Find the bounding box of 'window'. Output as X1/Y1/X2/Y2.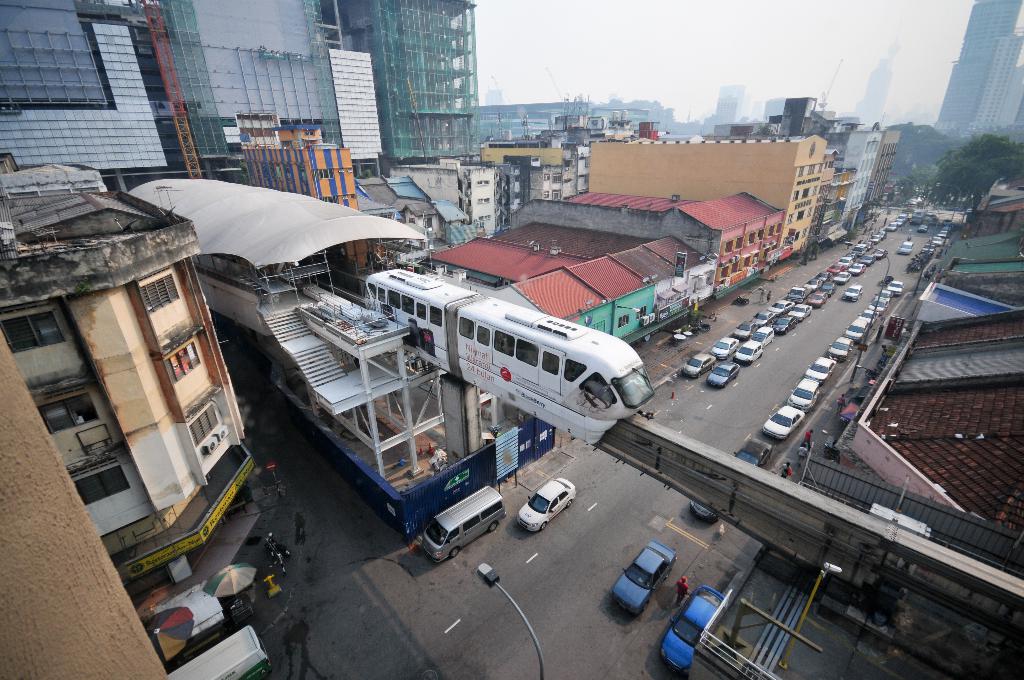
31/391/98/433.
